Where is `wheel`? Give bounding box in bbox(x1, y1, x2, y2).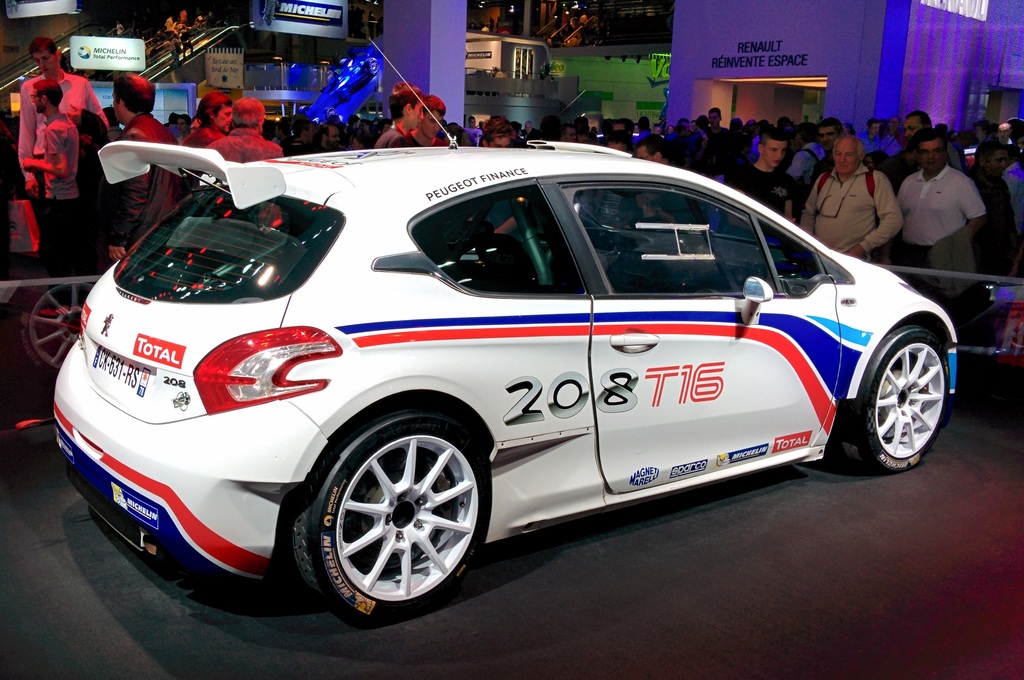
bbox(298, 408, 489, 615).
